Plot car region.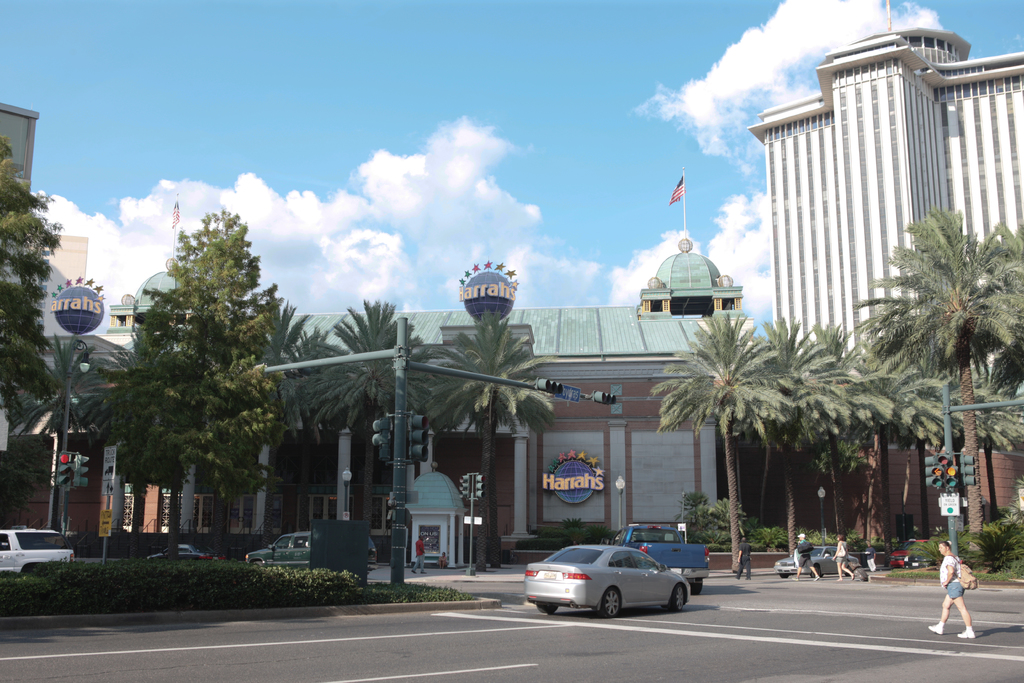
Plotted at <box>147,545,225,562</box>.
